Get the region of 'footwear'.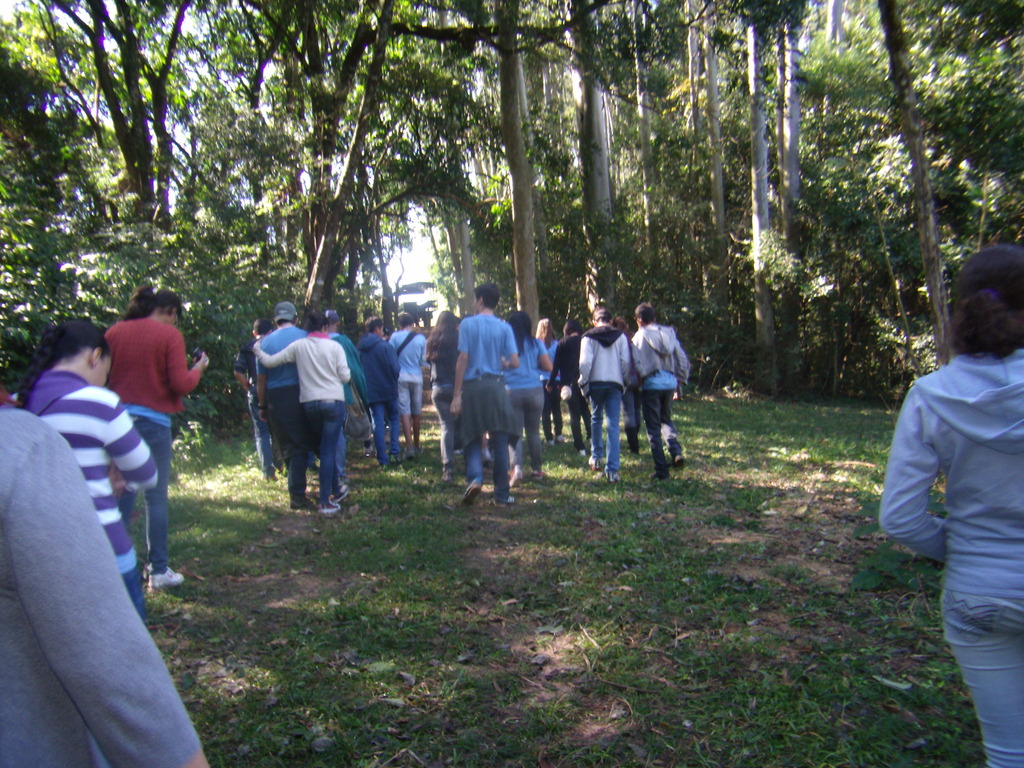
select_region(588, 456, 602, 472).
